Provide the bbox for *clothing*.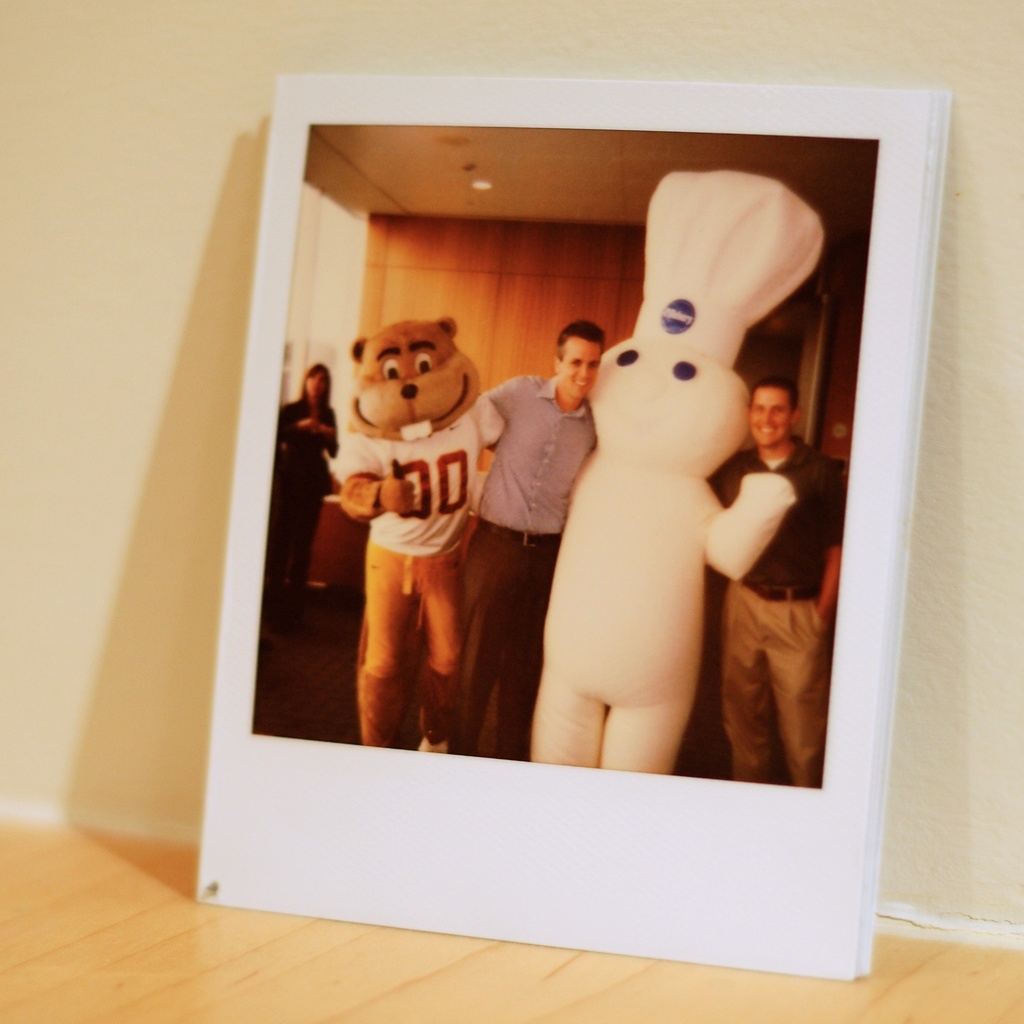
detection(705, 433, 846, 788).
